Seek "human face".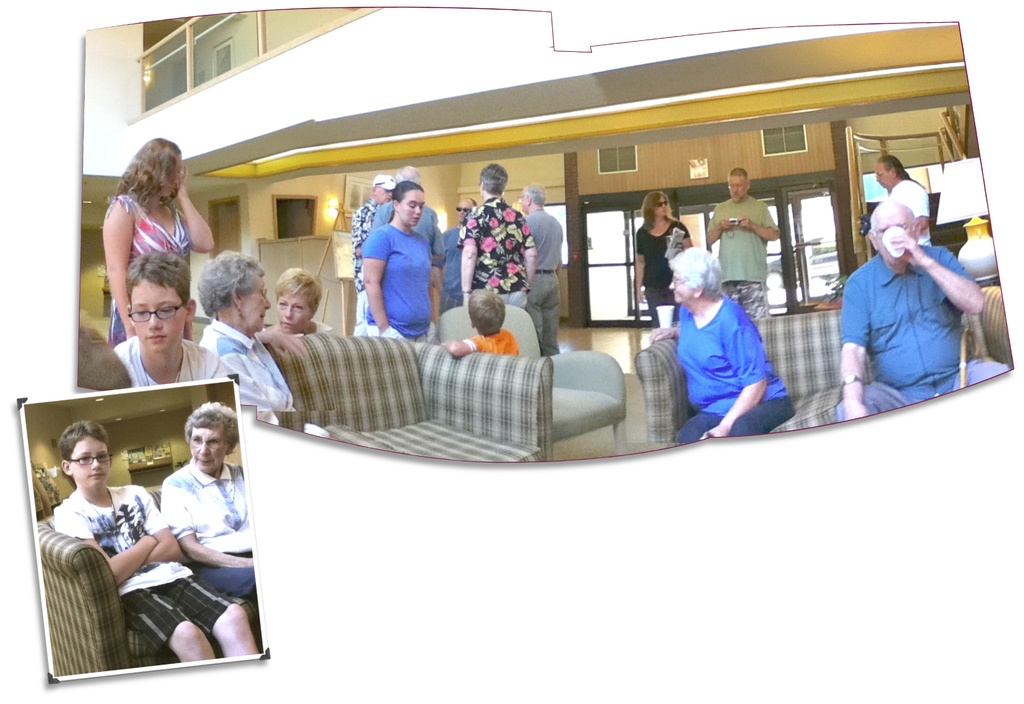
x1=191 y1=434 x2=228 y2=475.
